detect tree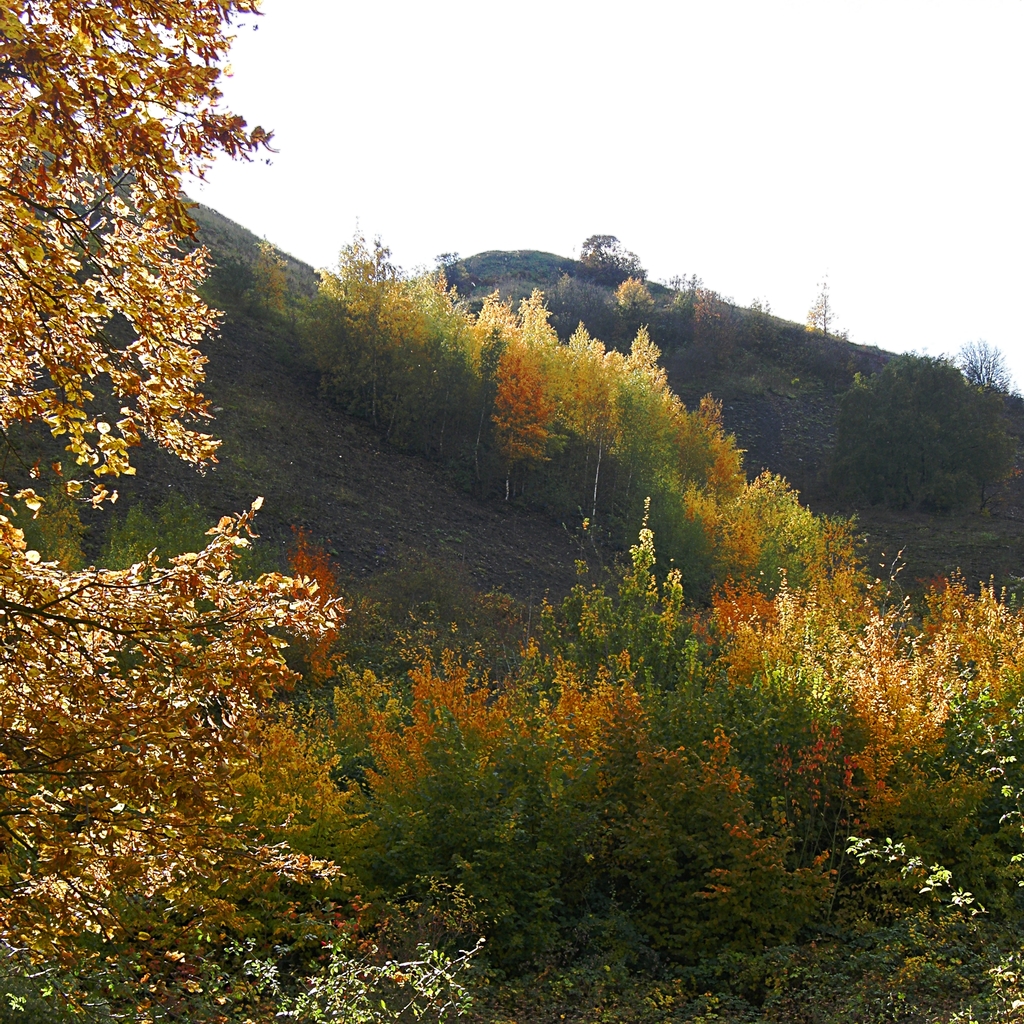
[left=799, top=285, right=850, bottom=339]
